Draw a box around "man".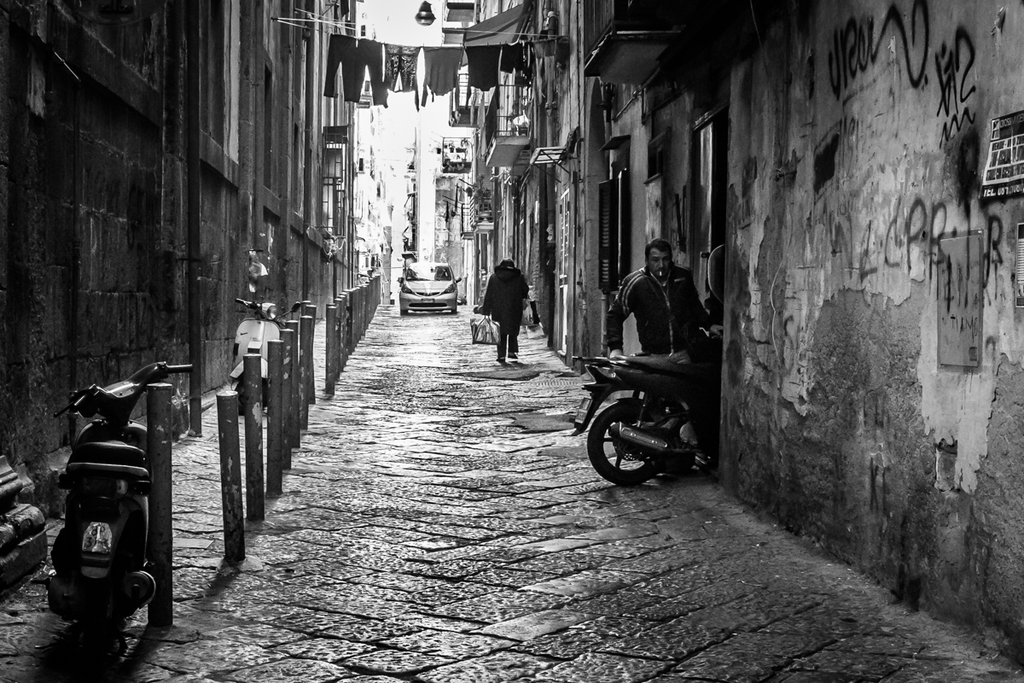
474,258,530,362.
